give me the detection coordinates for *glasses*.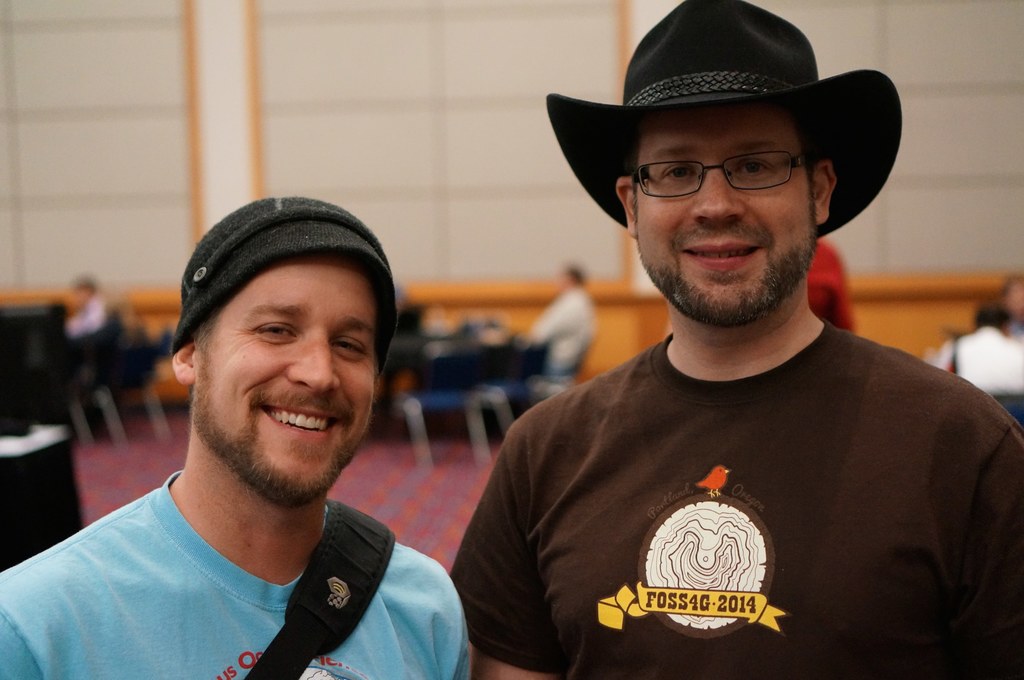
rect(643, 142, 830, 189).
